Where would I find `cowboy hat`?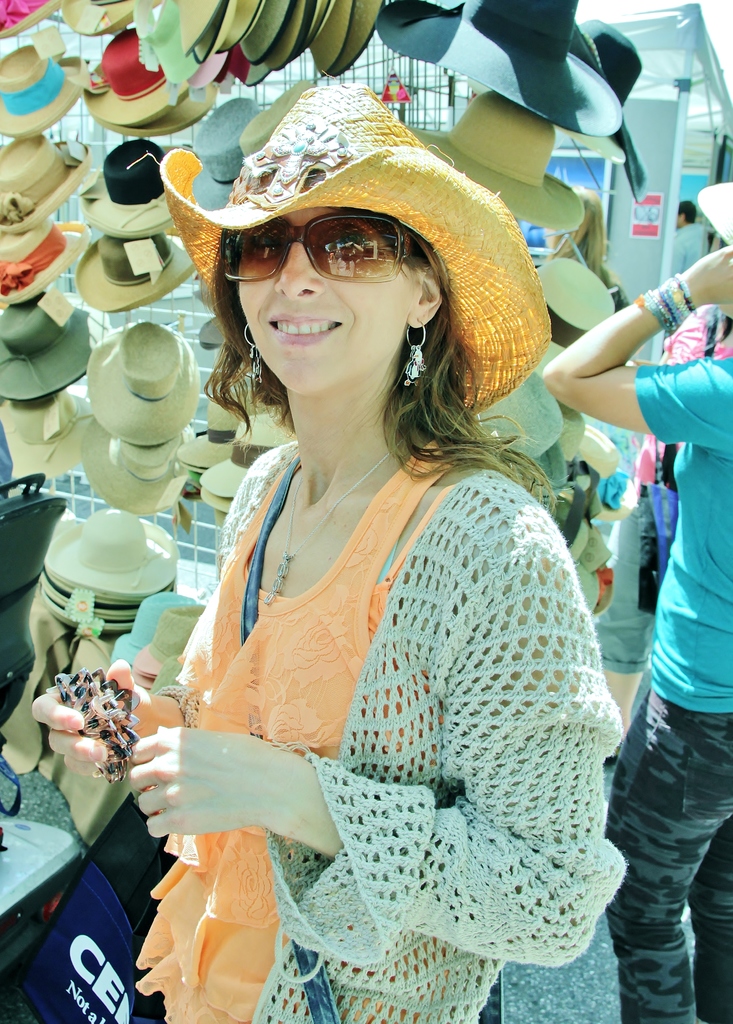
At x1=472 y1=369 x2=566 y2=489.
